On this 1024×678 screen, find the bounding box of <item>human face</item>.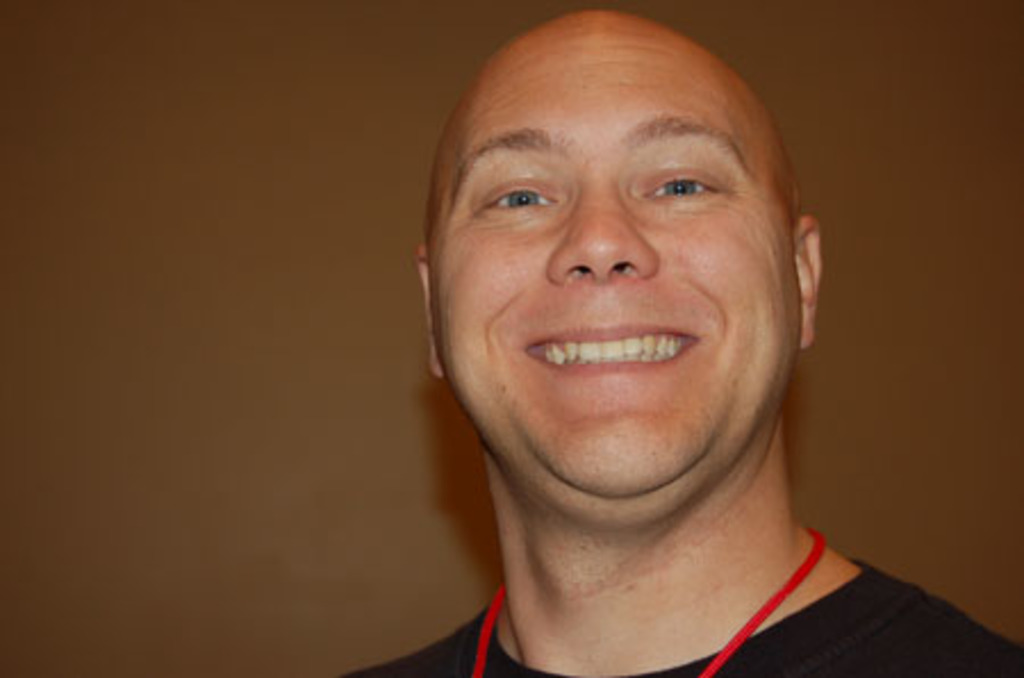
Bounding box: l=426, t=30, r=799, b=507.
